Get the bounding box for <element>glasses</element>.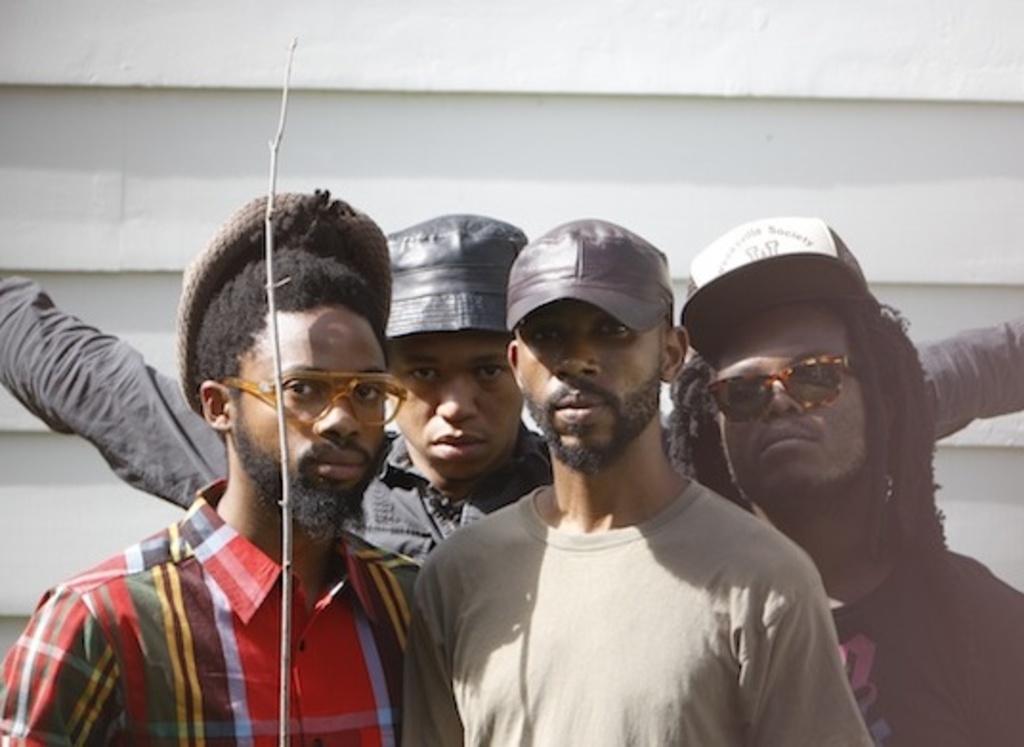
bbox=[701, 346, 862, 424].
